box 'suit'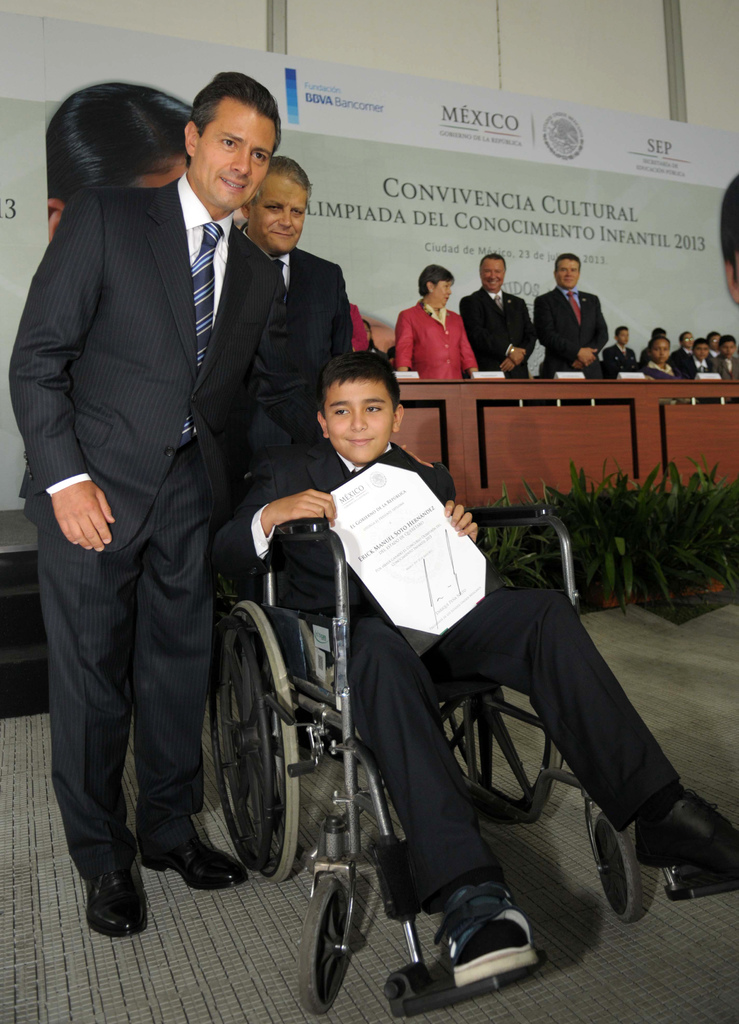
<box>532,285,616,376</box>
